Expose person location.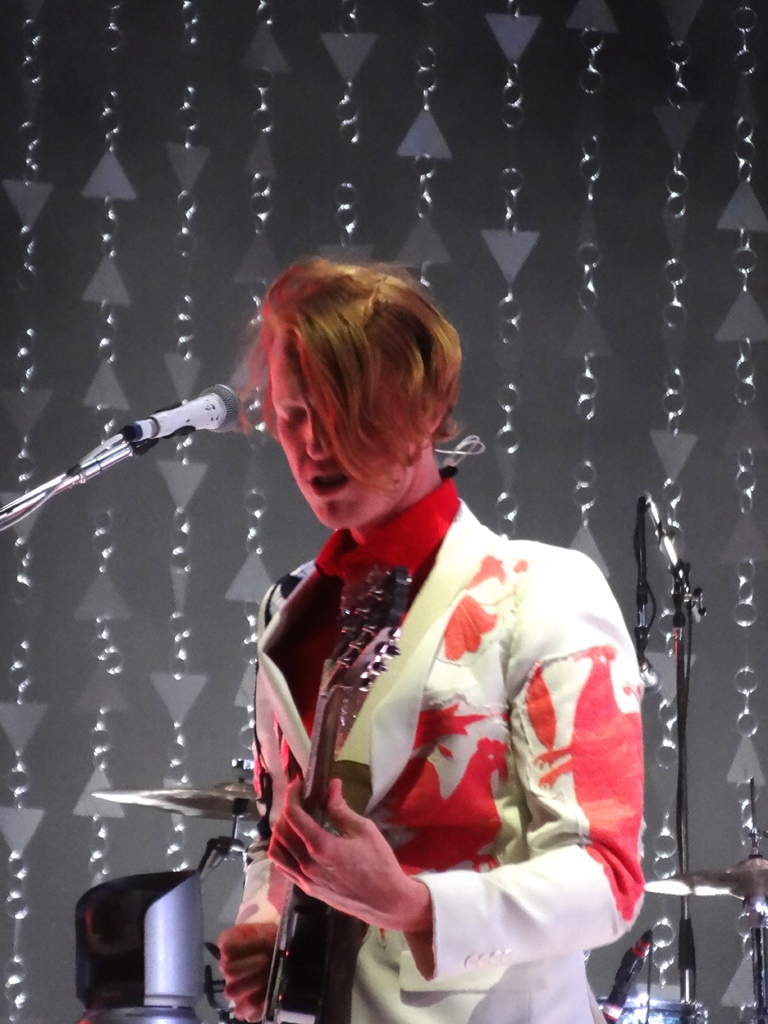
Exposed at <bbox>210, 255, 649, 1023</bbox>.
